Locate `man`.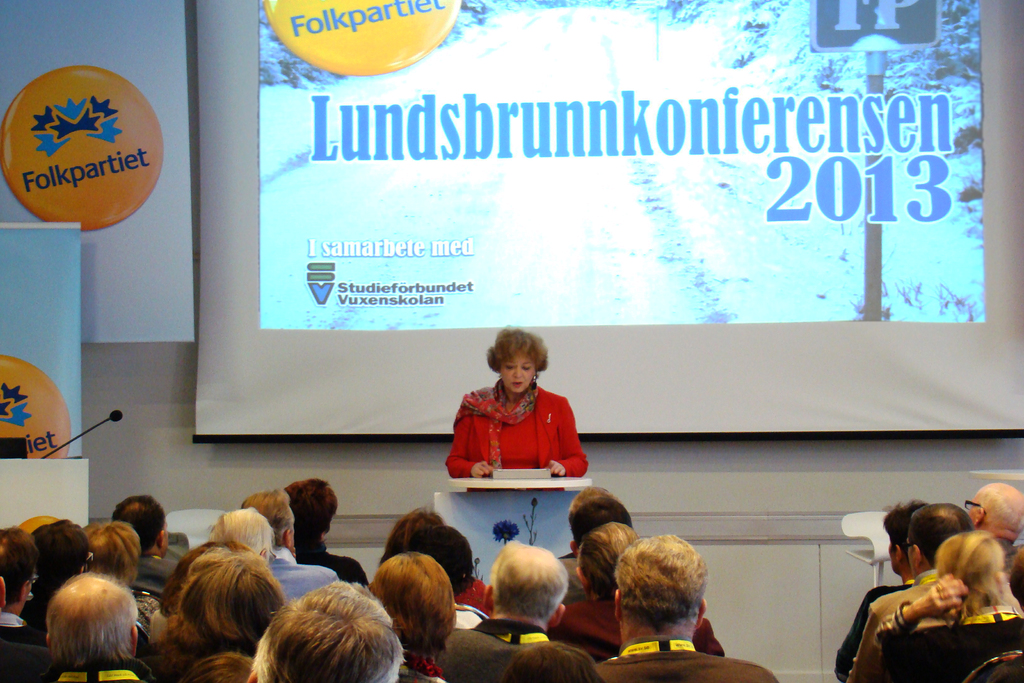
Bounding box: bbox=[109, 488, 187, 592].
